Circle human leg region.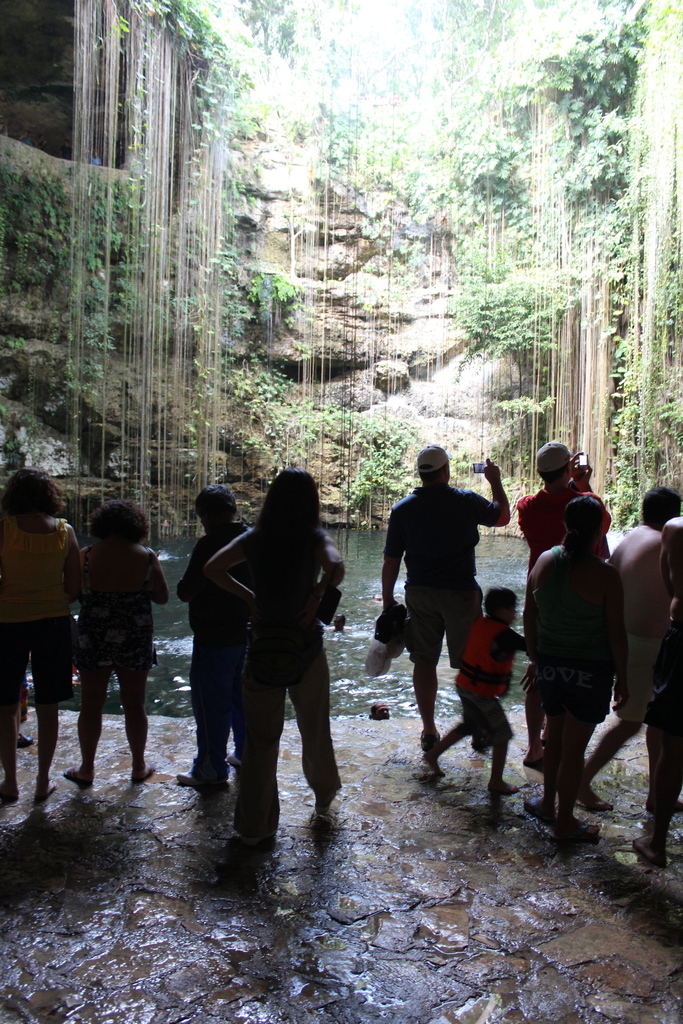
Region: <region>0, 604, 29, 802</region>.
